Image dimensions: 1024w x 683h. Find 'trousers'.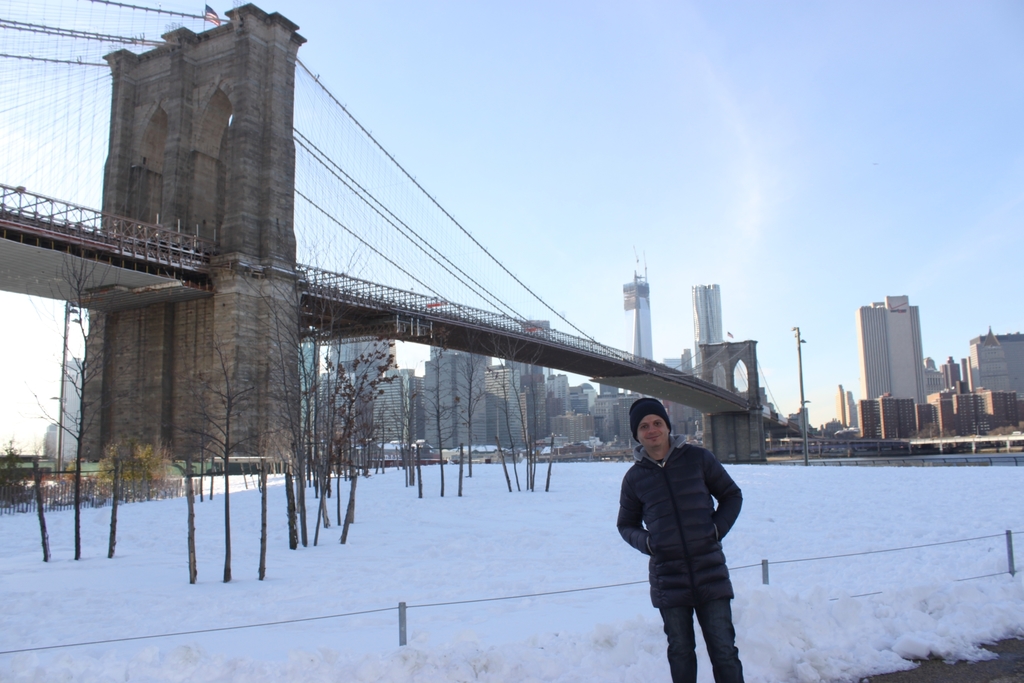
[657, 596, 744, 682].
